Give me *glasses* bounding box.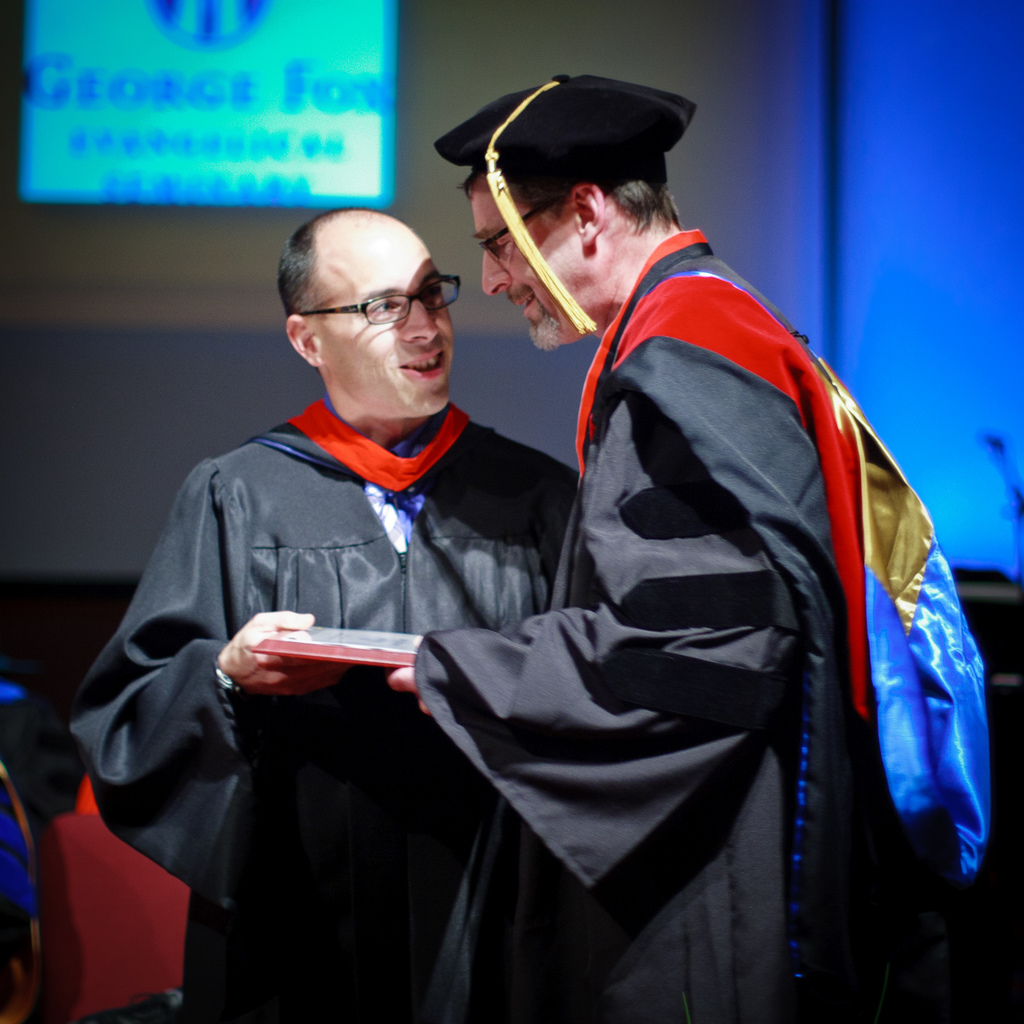
select_region(296, 266, 465, 332).
